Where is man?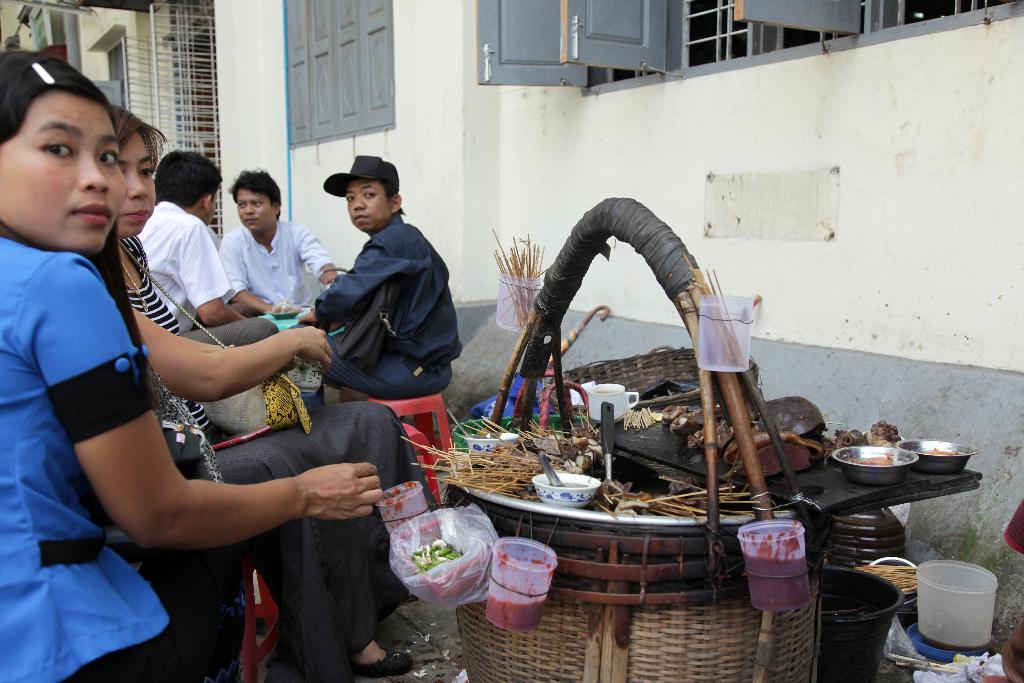
[134,151,280,347].
